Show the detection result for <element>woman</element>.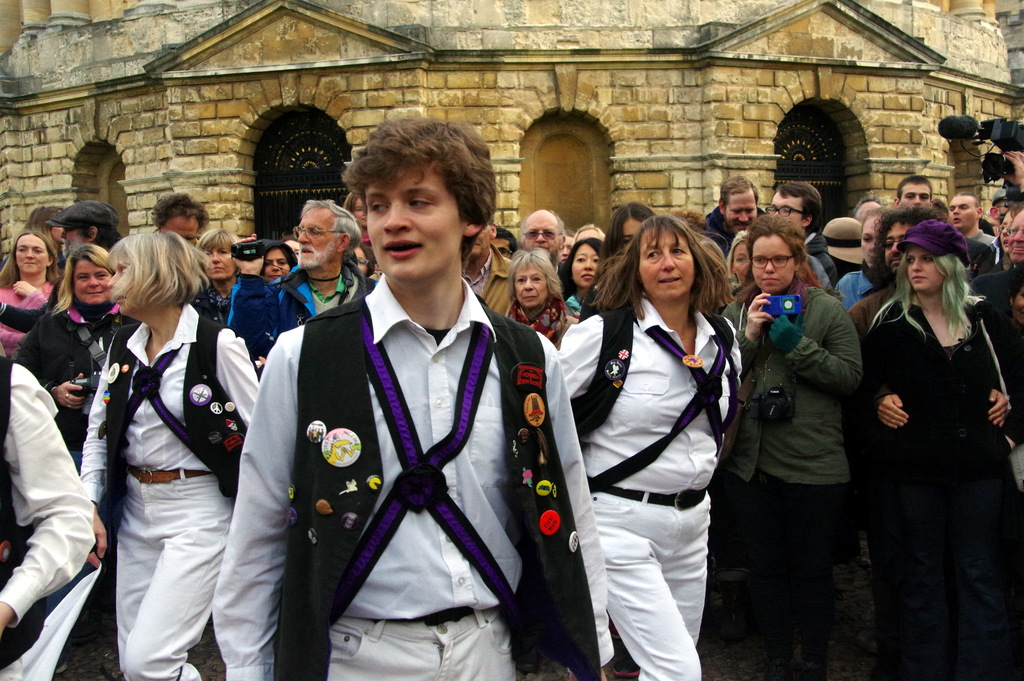
Rect(347, 240, 376, 279).
